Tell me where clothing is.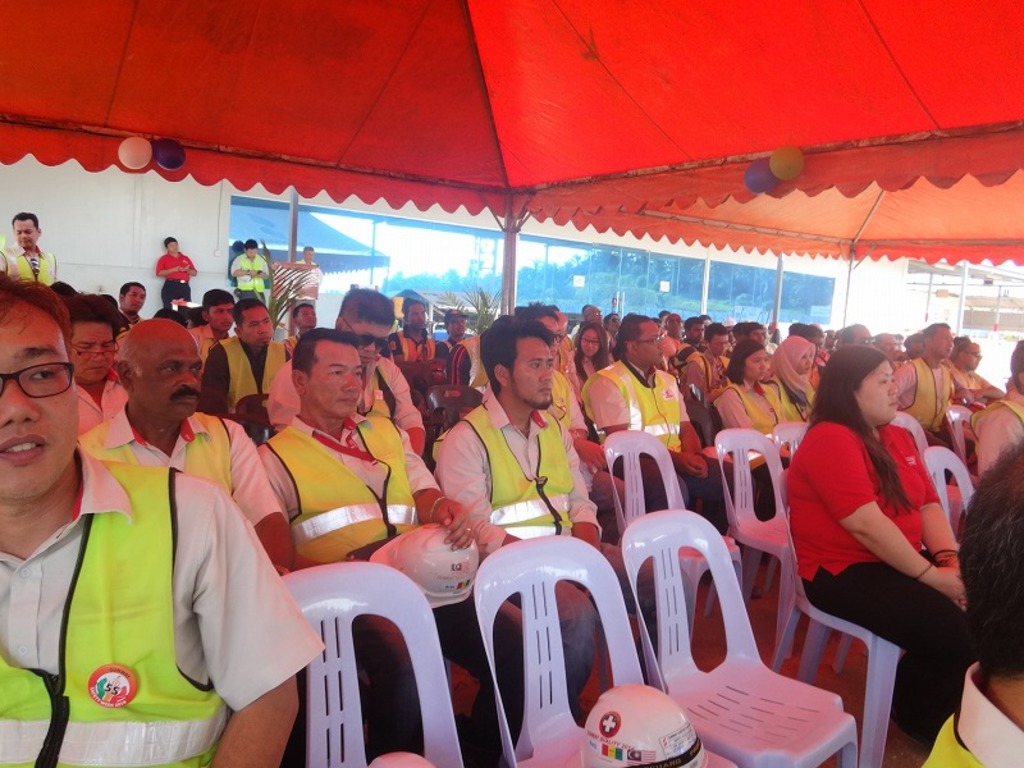
clothing is at crop(241, 416, 520, 756).
